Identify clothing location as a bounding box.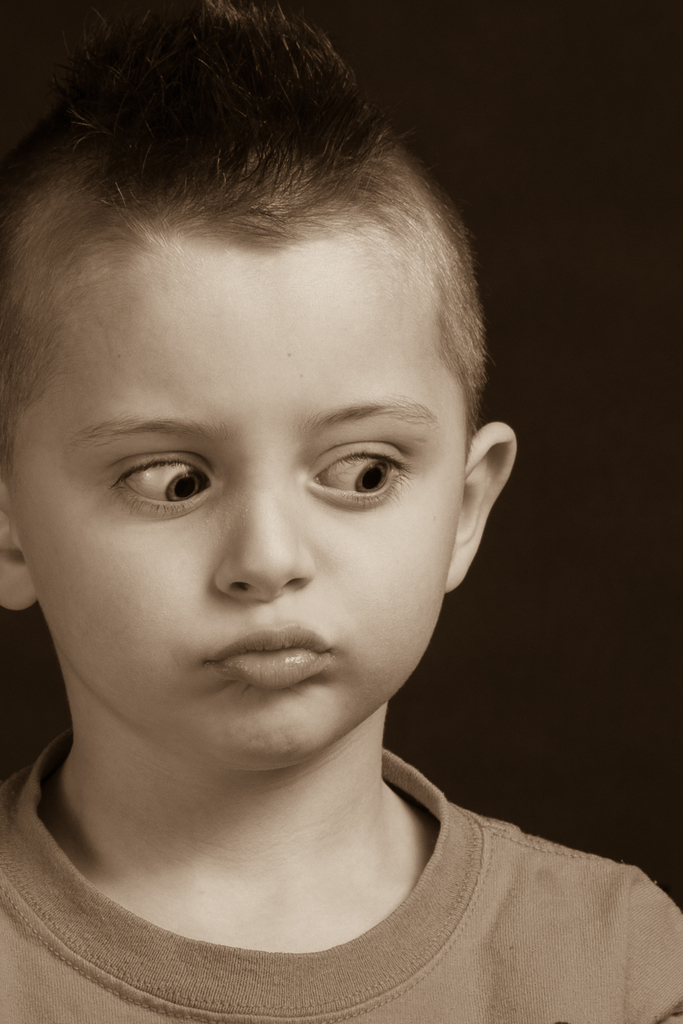
l=0, t=741, r=661, b=1011.
